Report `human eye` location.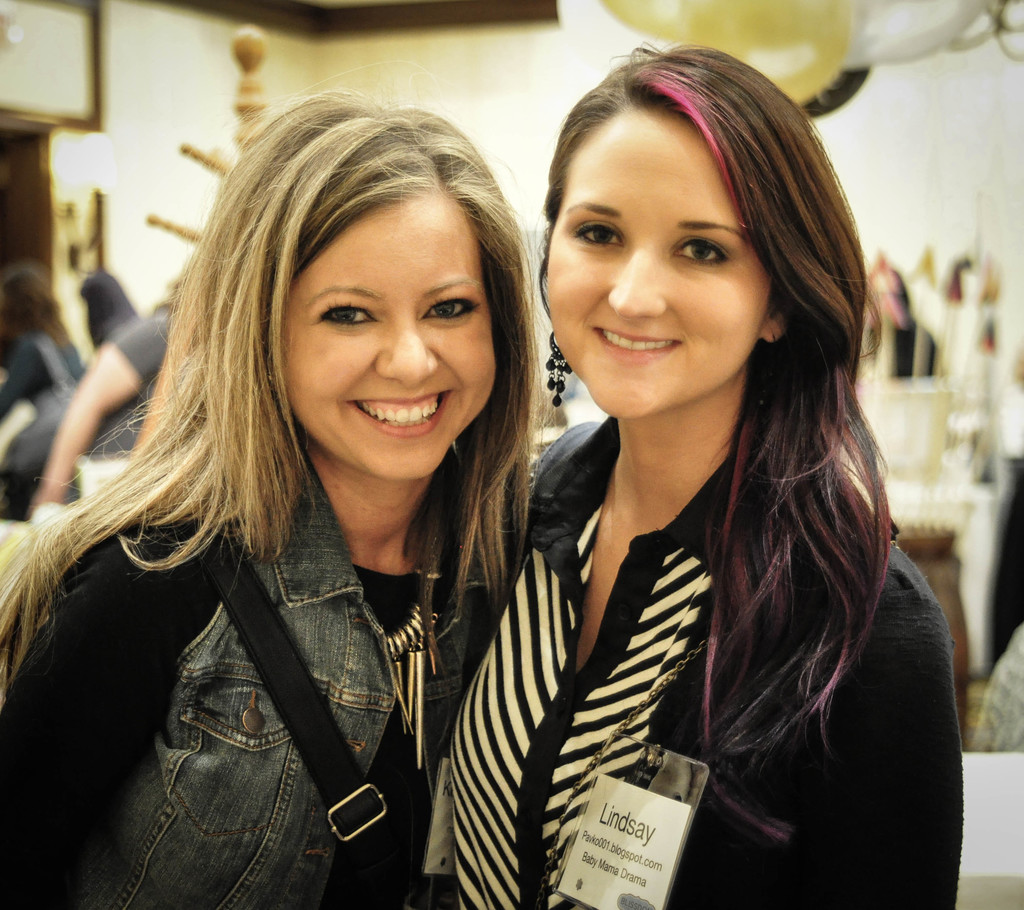
Report: l=419, t=294, r=477, b=325.
